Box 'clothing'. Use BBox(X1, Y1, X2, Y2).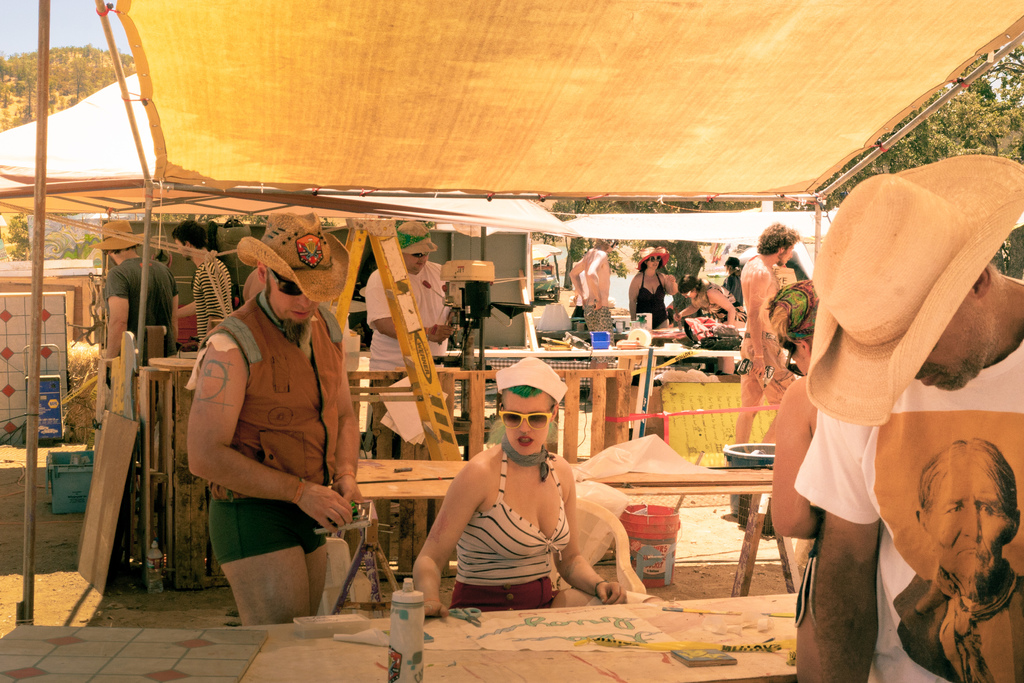
BBox(441, 441, 561, 614).
